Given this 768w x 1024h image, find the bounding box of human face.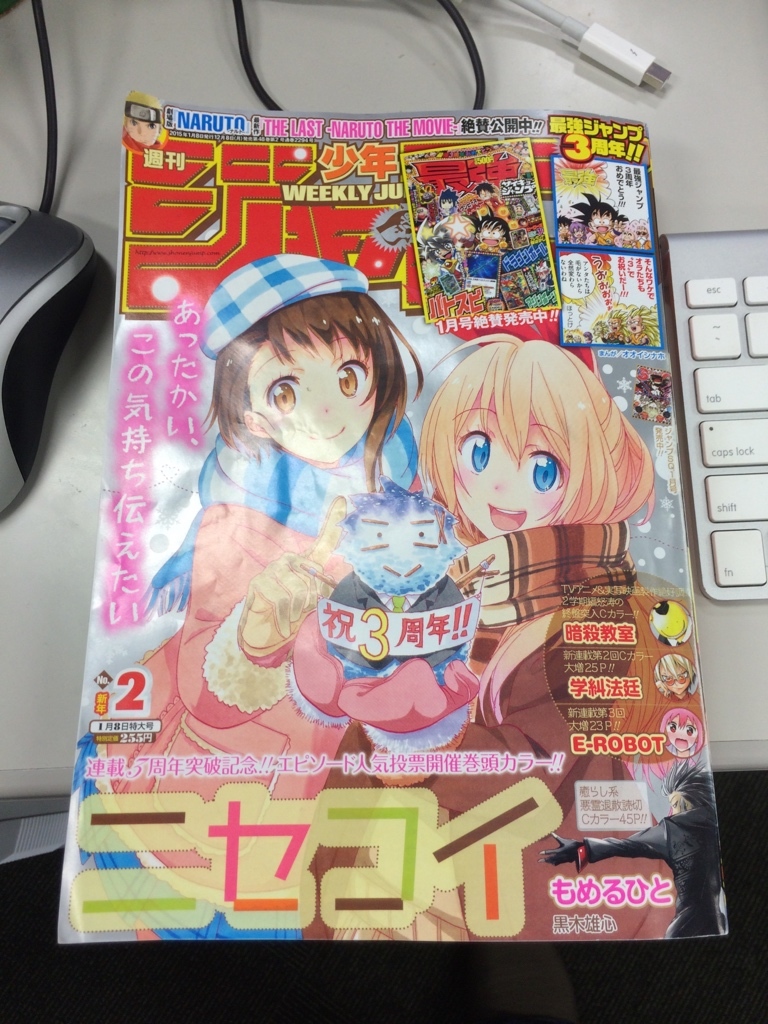
locate(447, 393, 578, 533).
